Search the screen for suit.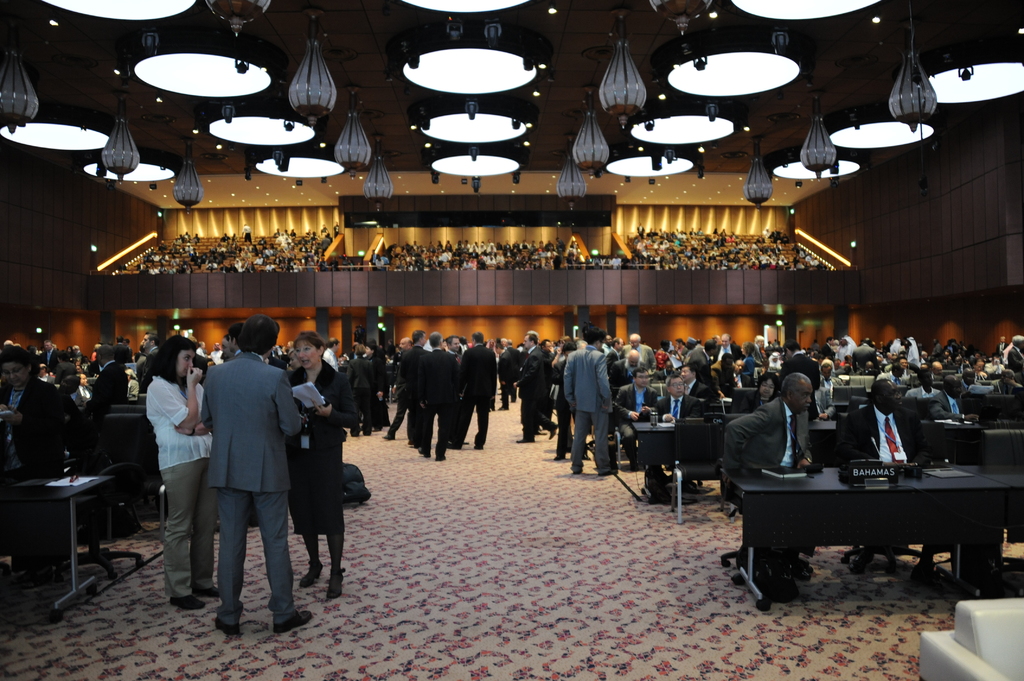
Found at crop(954, 363, 968, 377).
